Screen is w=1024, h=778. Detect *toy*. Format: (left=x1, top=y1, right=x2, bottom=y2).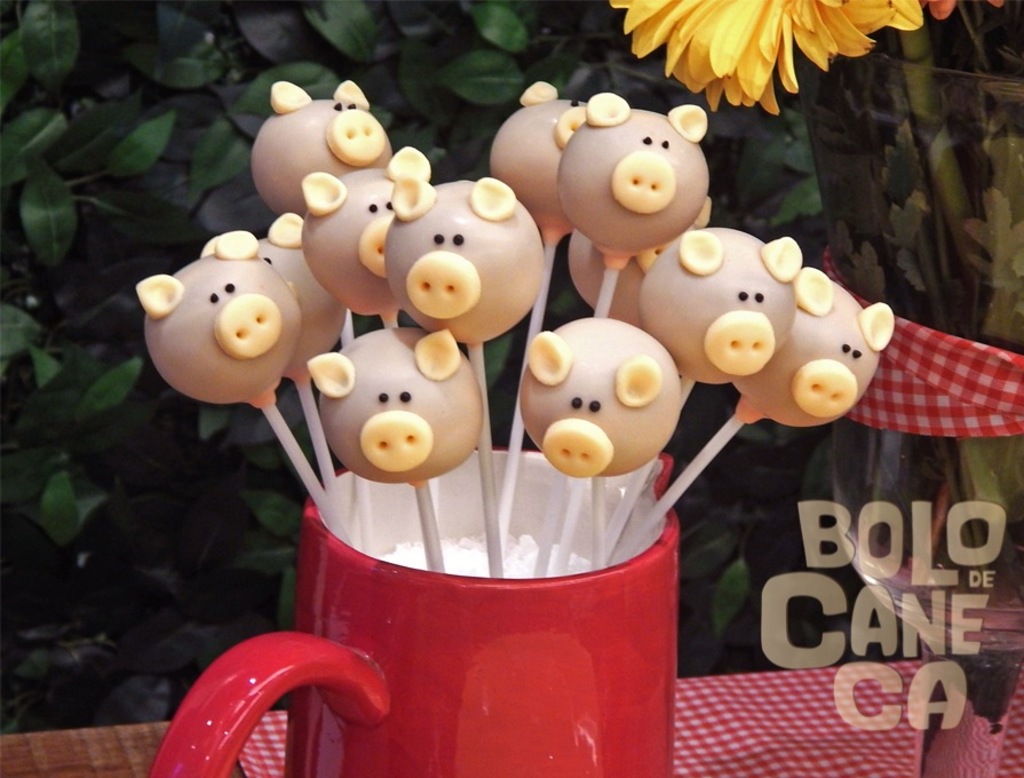
(left=712, top=272, right=889, bottom=426).
